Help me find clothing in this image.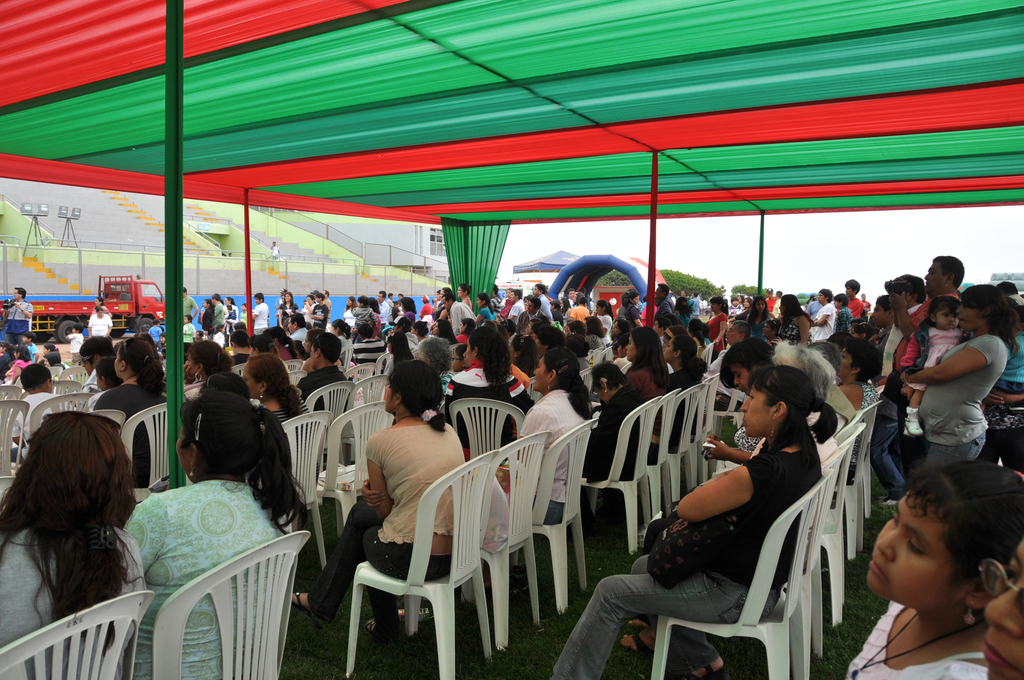
Found it: BBox(920, 324, 965, 376).
